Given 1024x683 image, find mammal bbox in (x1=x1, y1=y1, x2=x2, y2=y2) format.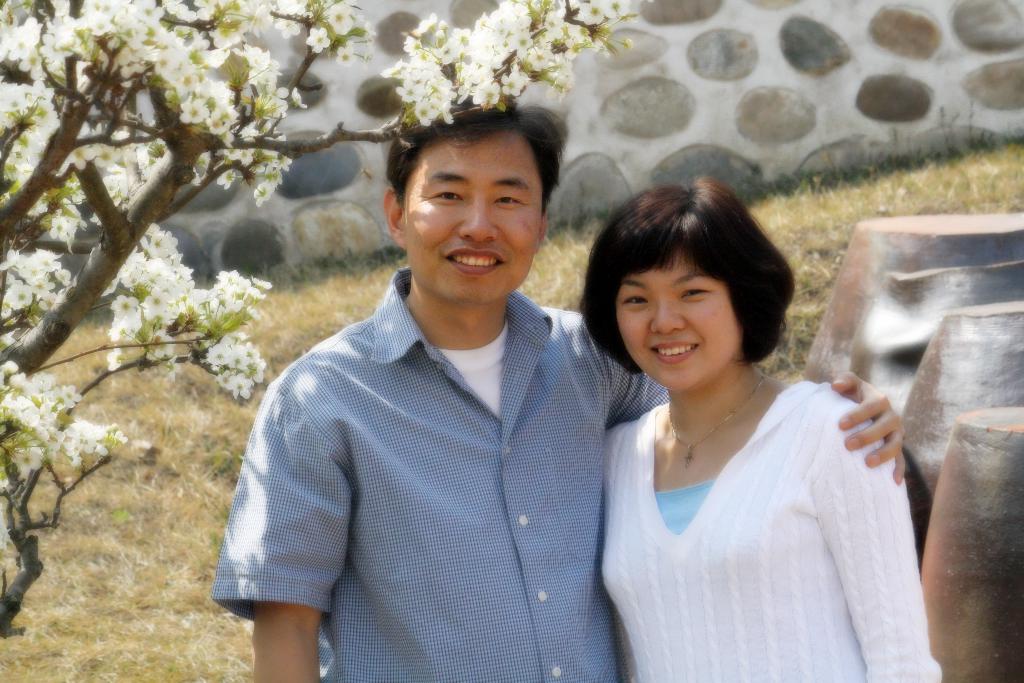
(x1=168, y1=83, x2=915, y2=682).
